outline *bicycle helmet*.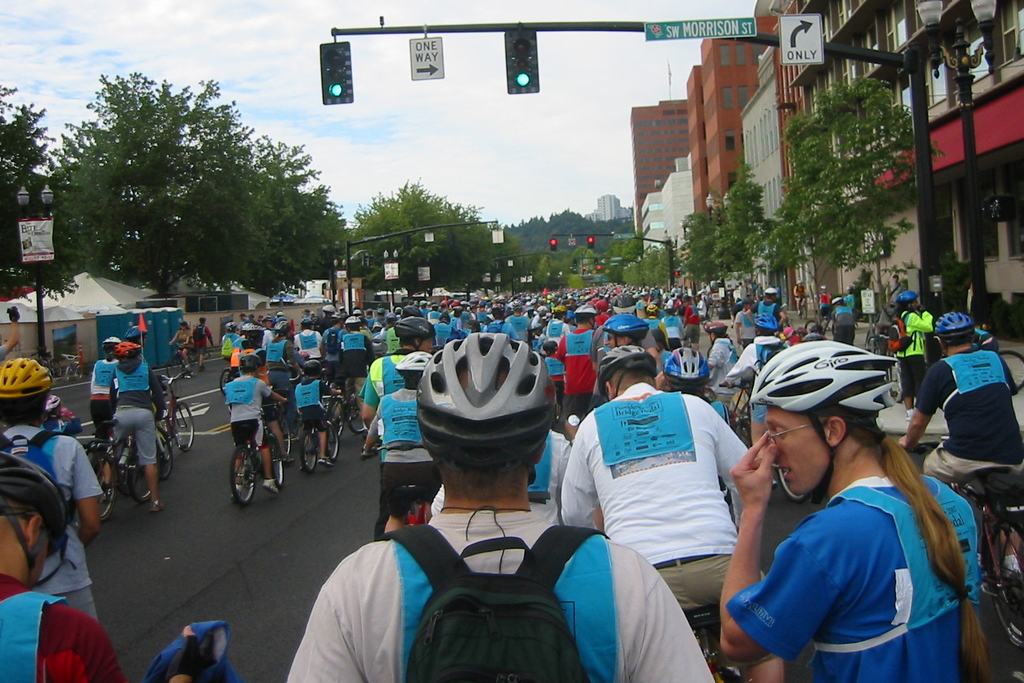
Outline: {"x1": 401, "y1": 303, "x2": 419, "y2": 315}.
